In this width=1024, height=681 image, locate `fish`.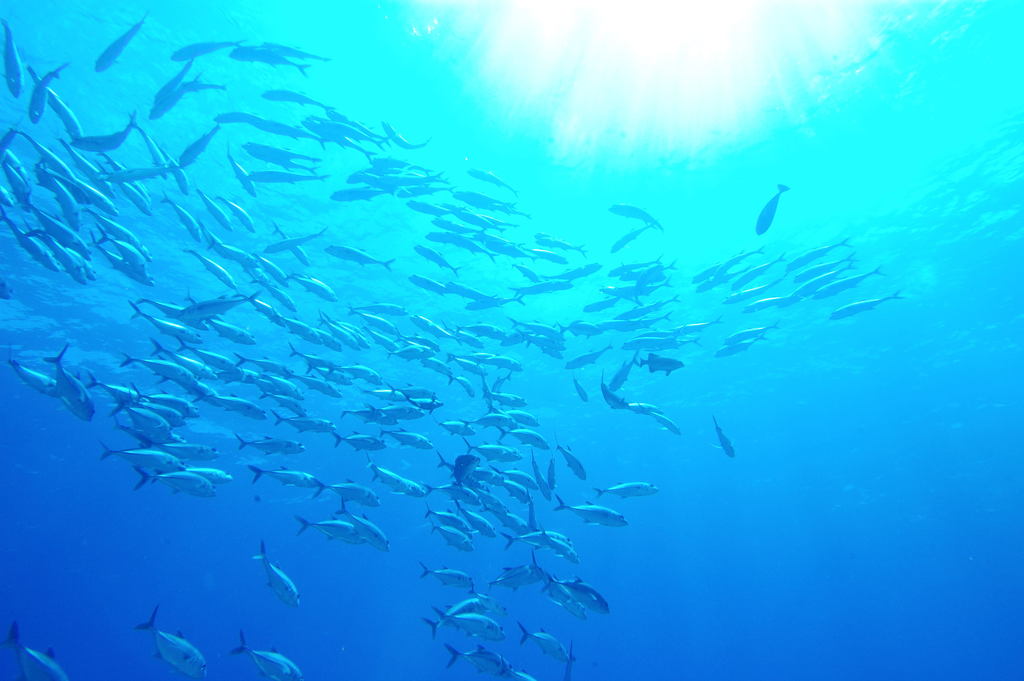
Bounding box: rect(272, 309, 323, 349).
